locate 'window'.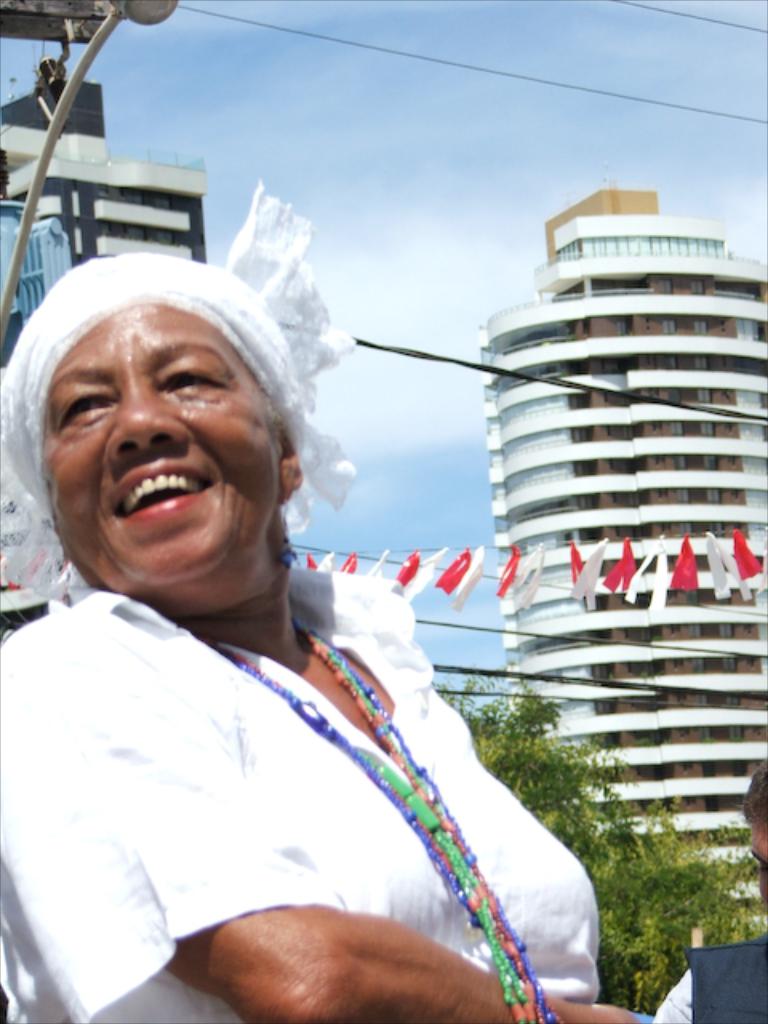
Bounding box: [x1=653, y1=275, x2=675, y2=294].
